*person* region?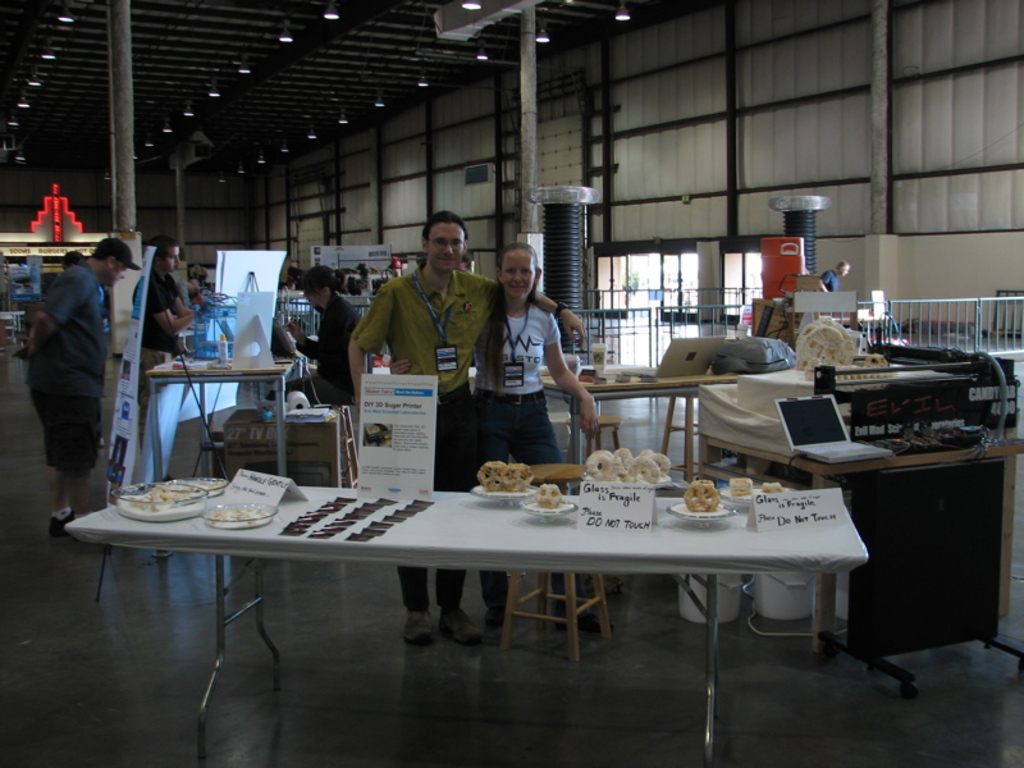
{"left": 347, "top": 209, "right": 586, "bottom": 650}
